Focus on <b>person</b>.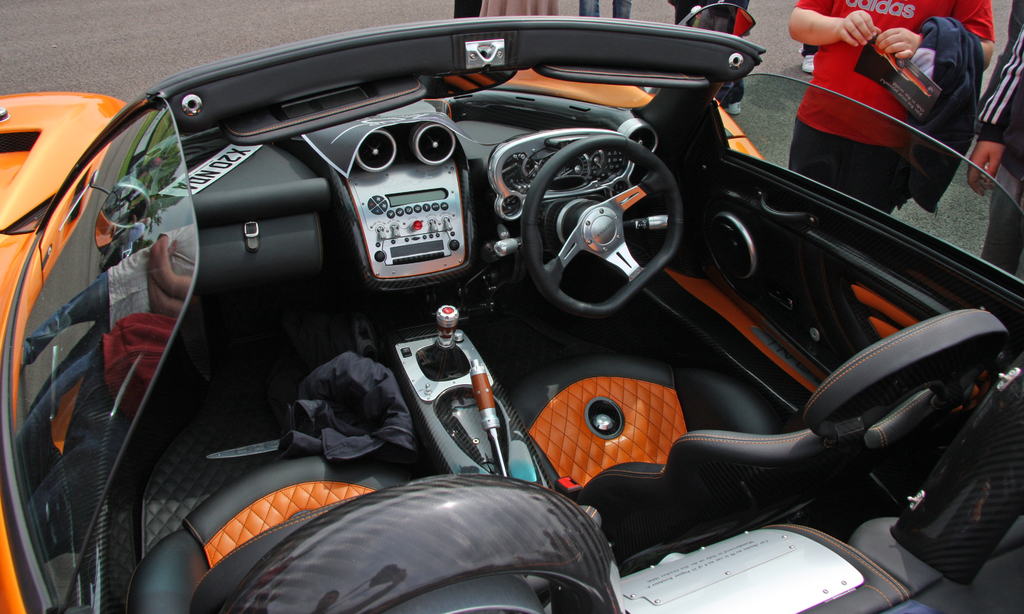
Focused at left=964, top=24, right=1023, bottom=281.
